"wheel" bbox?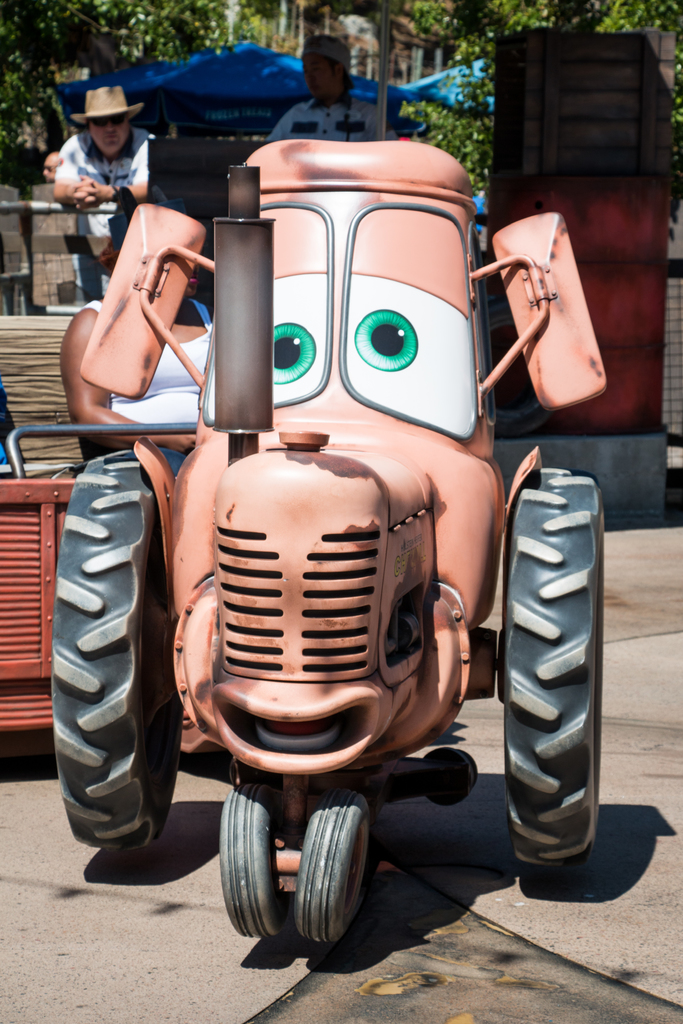
bbox=[50, 449, 181, 856]
